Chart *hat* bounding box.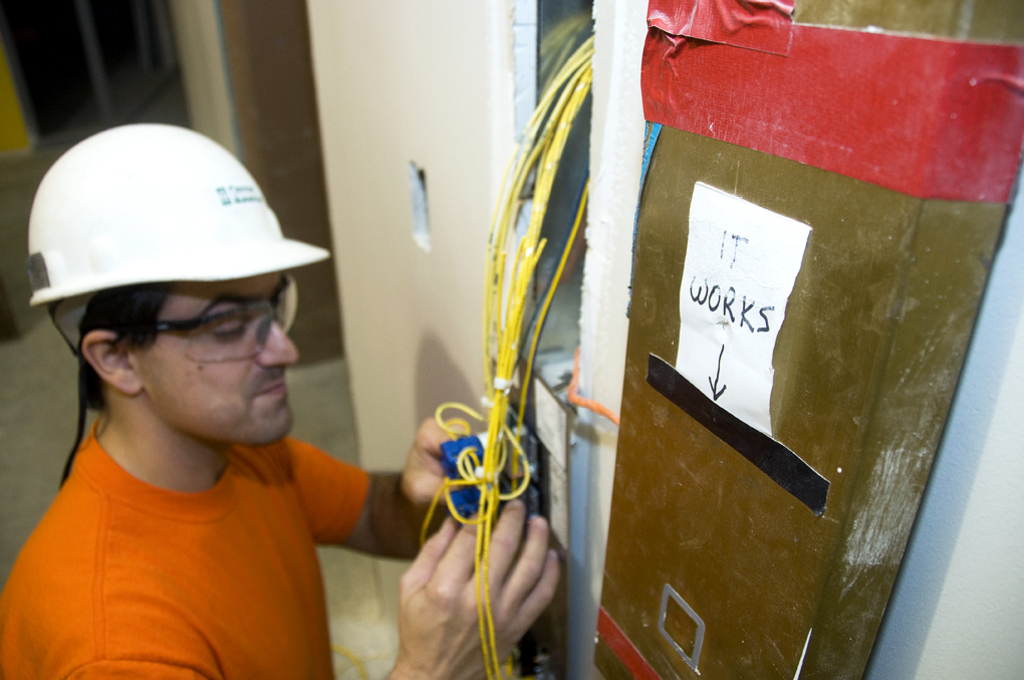
Charted: [26,120,331,370].
